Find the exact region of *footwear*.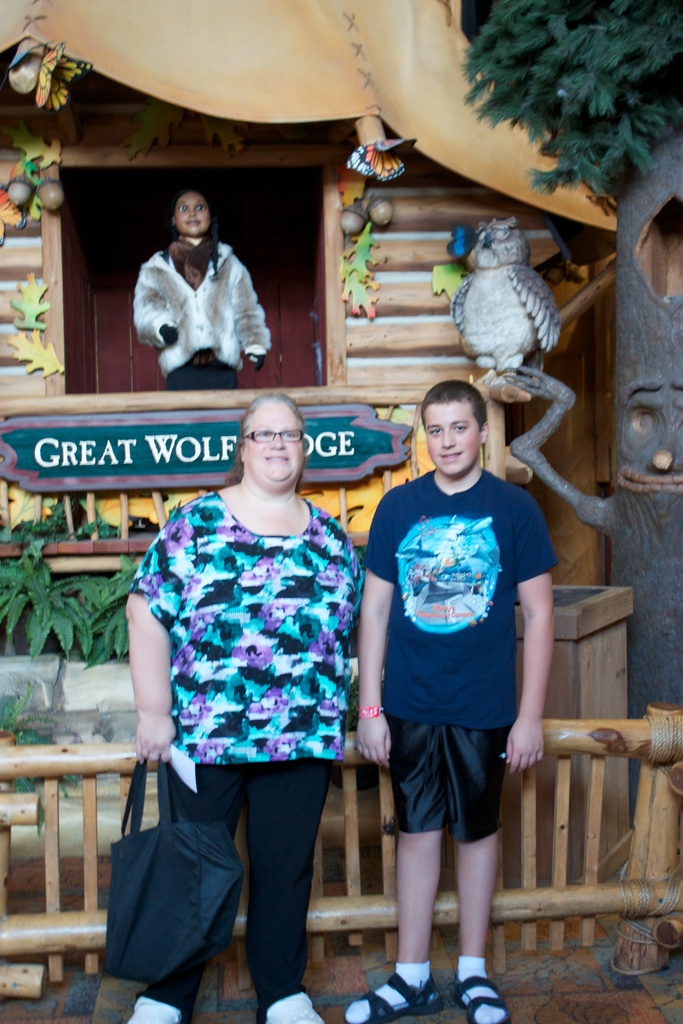
Exact region: 116:991:183:1023.
